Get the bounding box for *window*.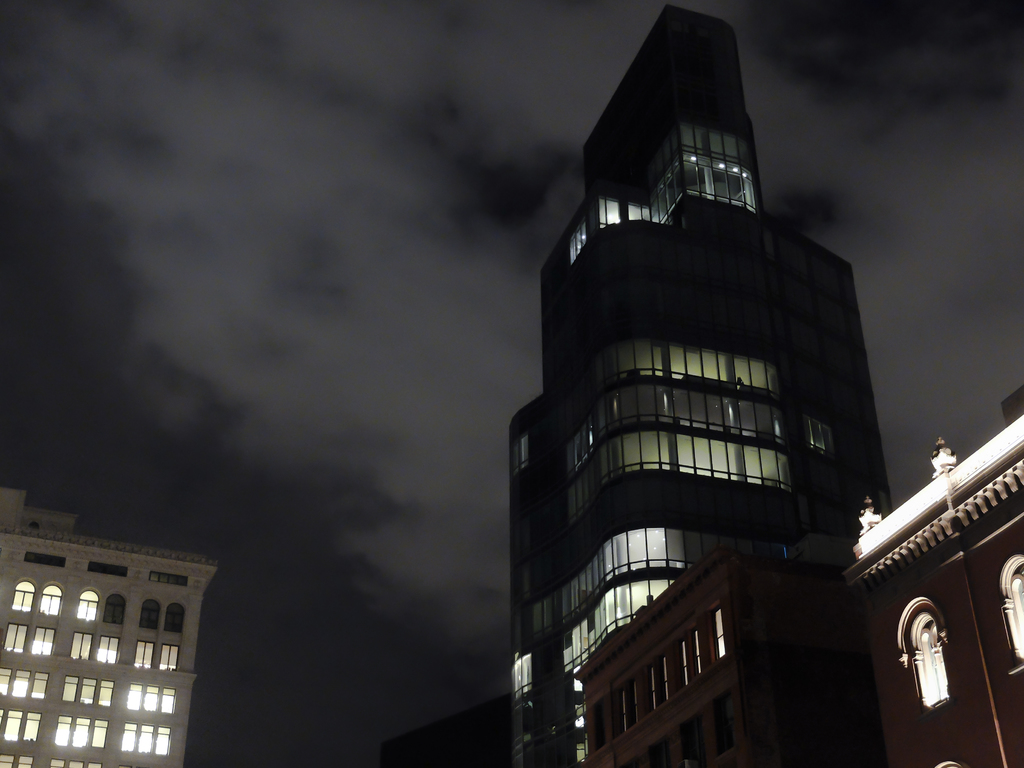
[left=120, top=724, right=175, bottom=757].
